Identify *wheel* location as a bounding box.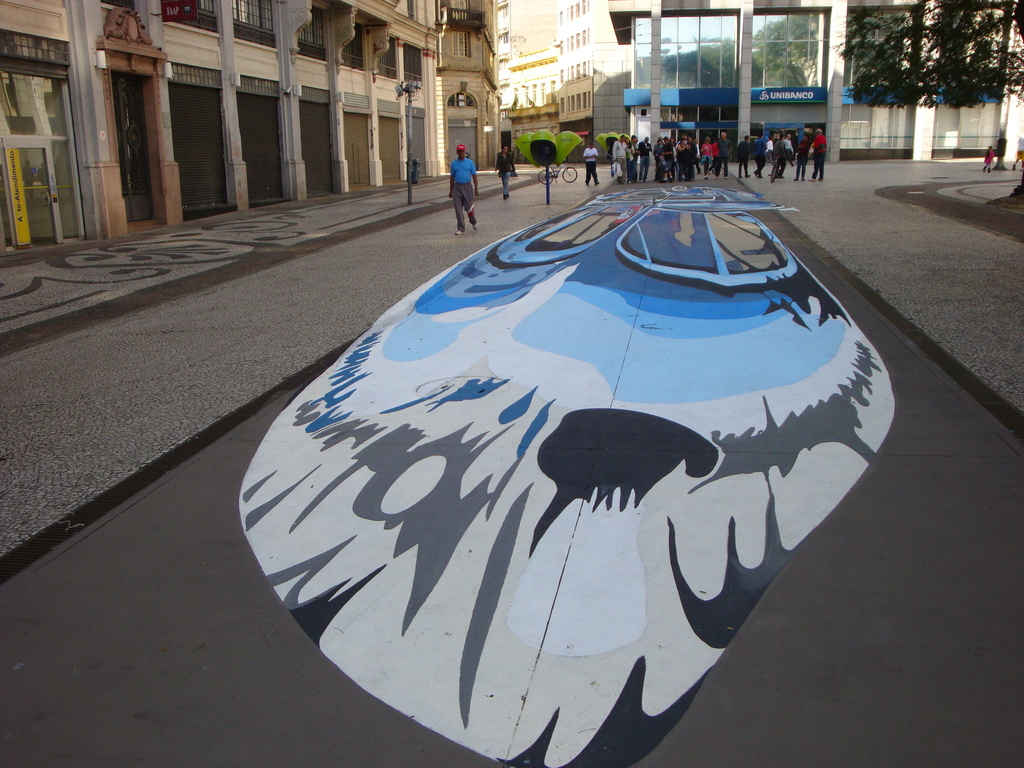
select_region(768, 163, 778, 182).
